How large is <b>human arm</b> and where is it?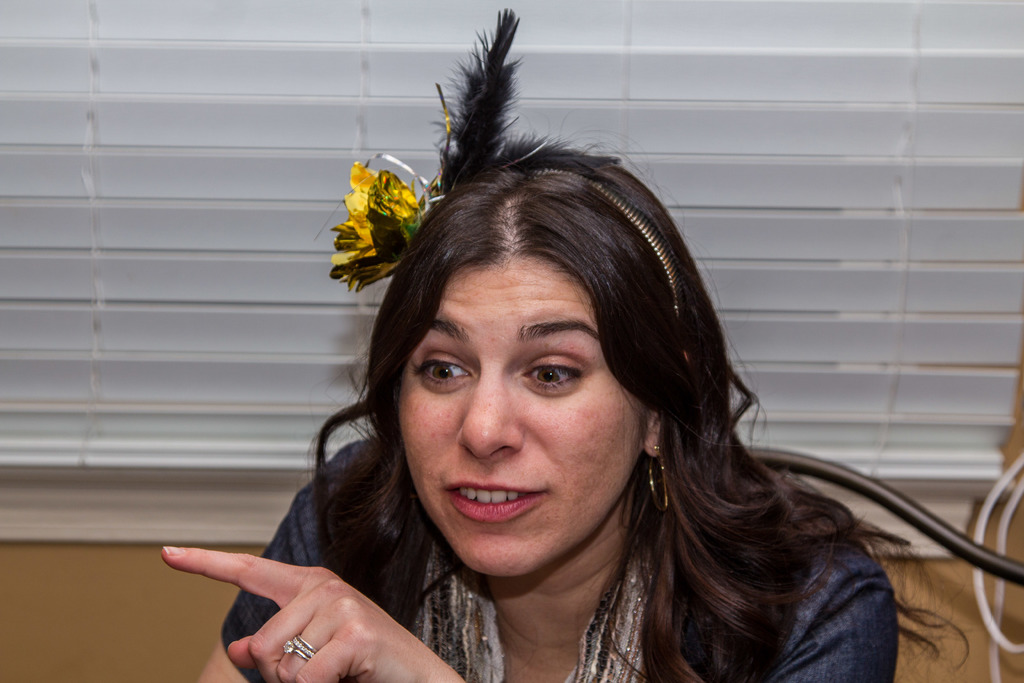
Bounding box: crop(160, 547, 900, 682).
